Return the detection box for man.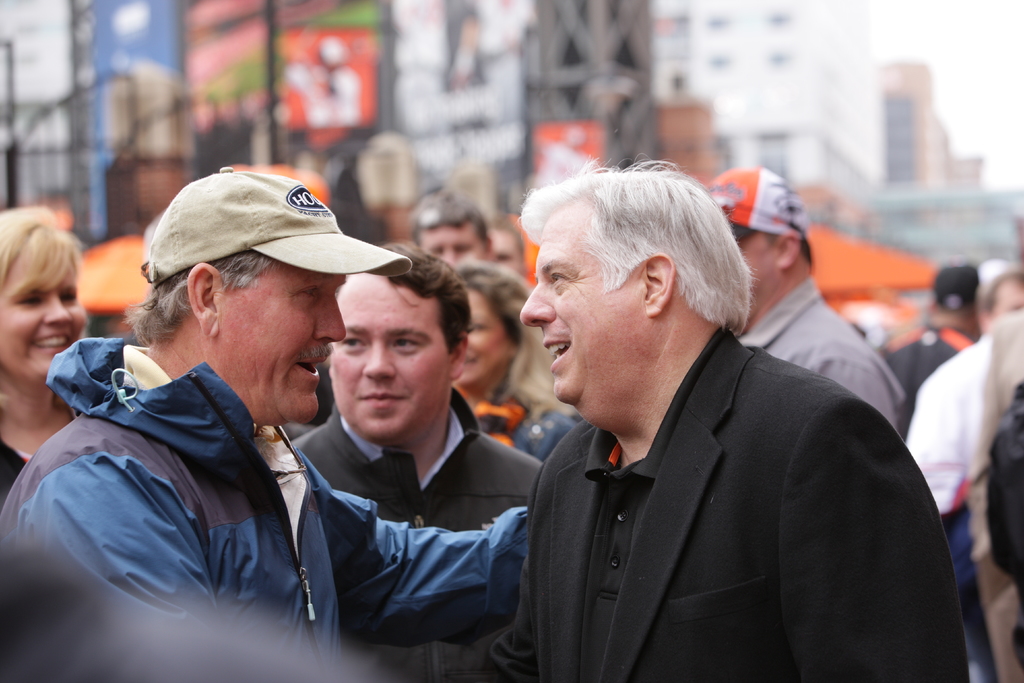
(292,240,540,682).
